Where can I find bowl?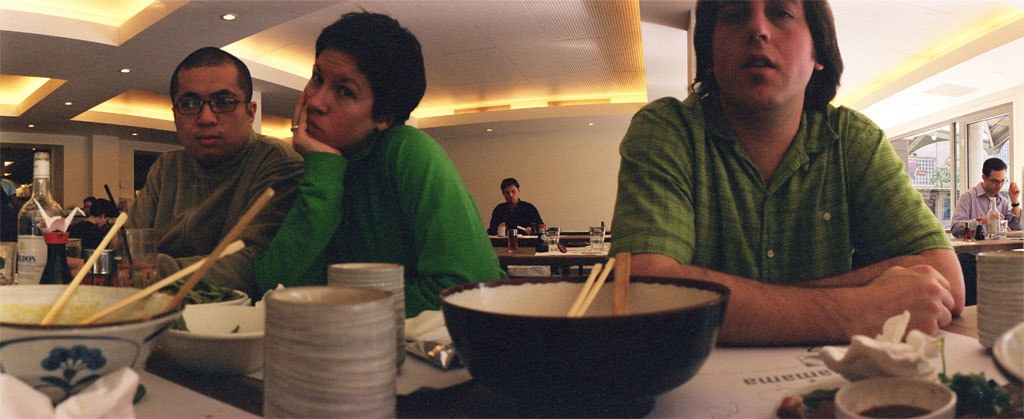
You can find it at [left=234, top=289, right=247, bottom=302].
